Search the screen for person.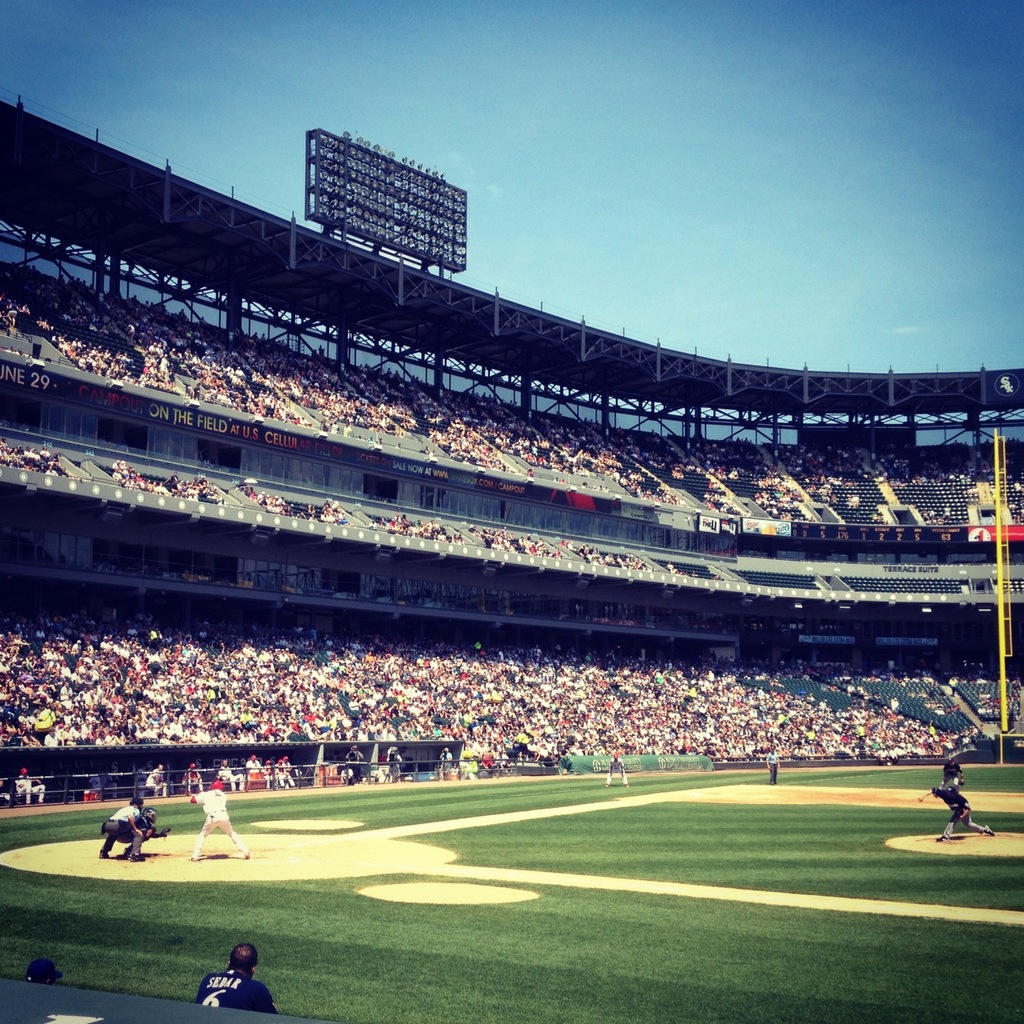
Found at (x1=190, y1=779, x2=252, y2=866).
